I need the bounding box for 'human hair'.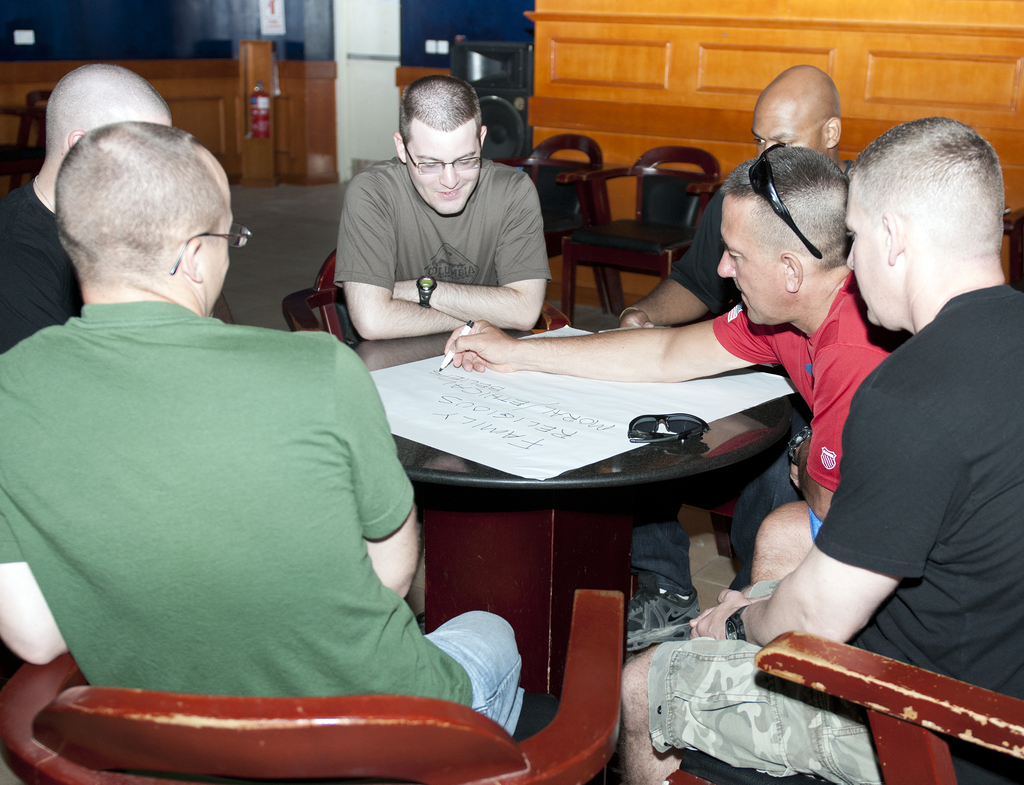
Here it is: x1=847, y1=113, x2=1005, y2=263.
